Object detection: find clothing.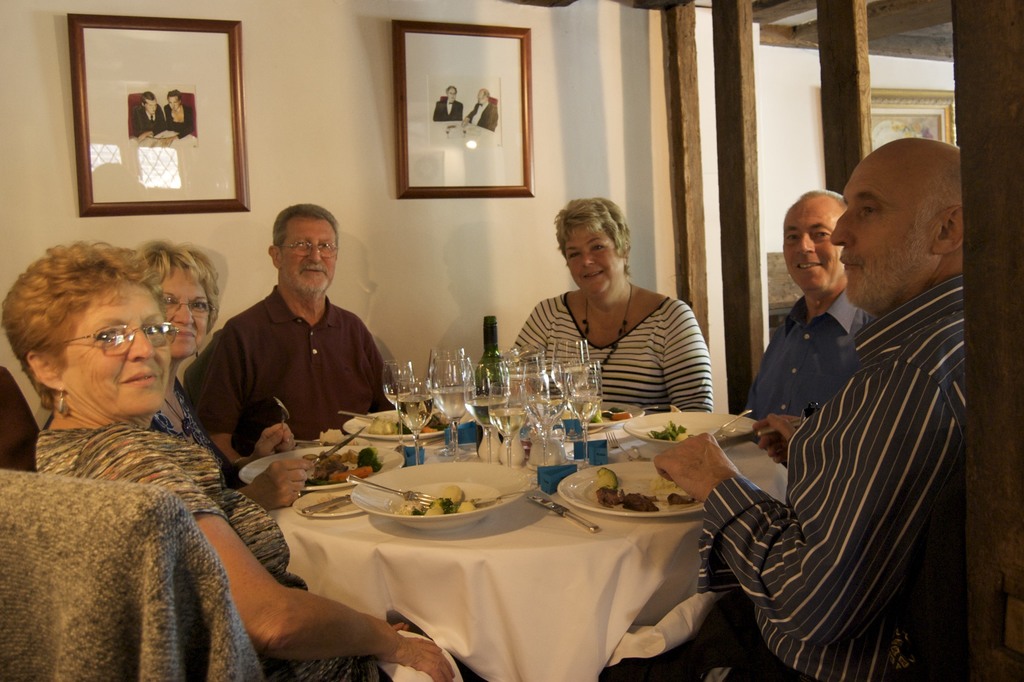
[left=434, top=98, right=463, bottom=124].
